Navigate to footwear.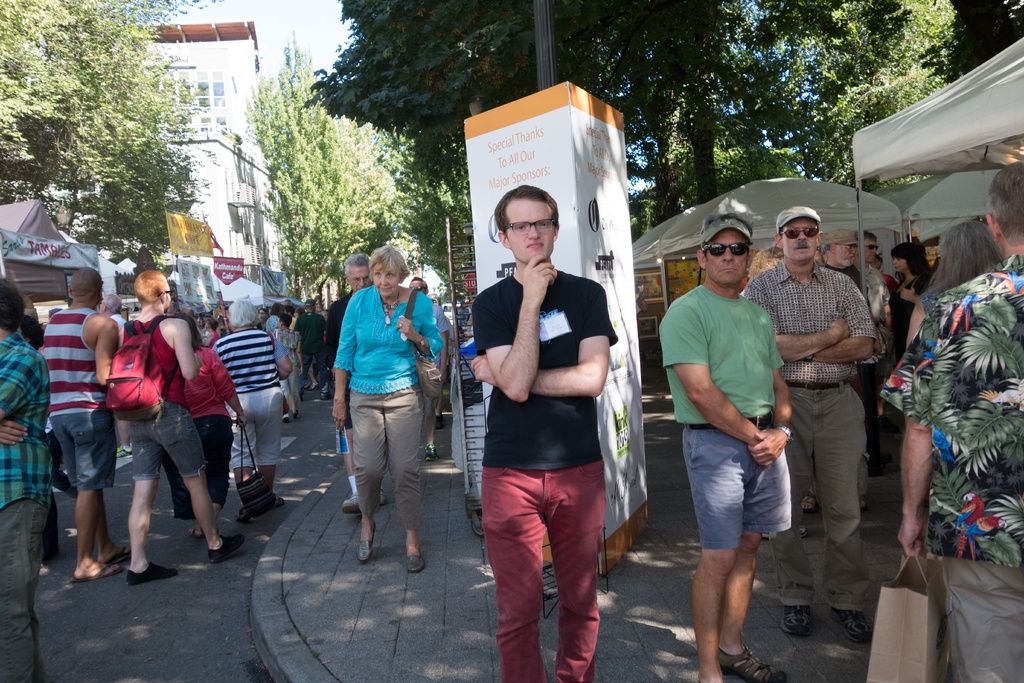
Navigation target: BBox(284, 416, 289, 422).
